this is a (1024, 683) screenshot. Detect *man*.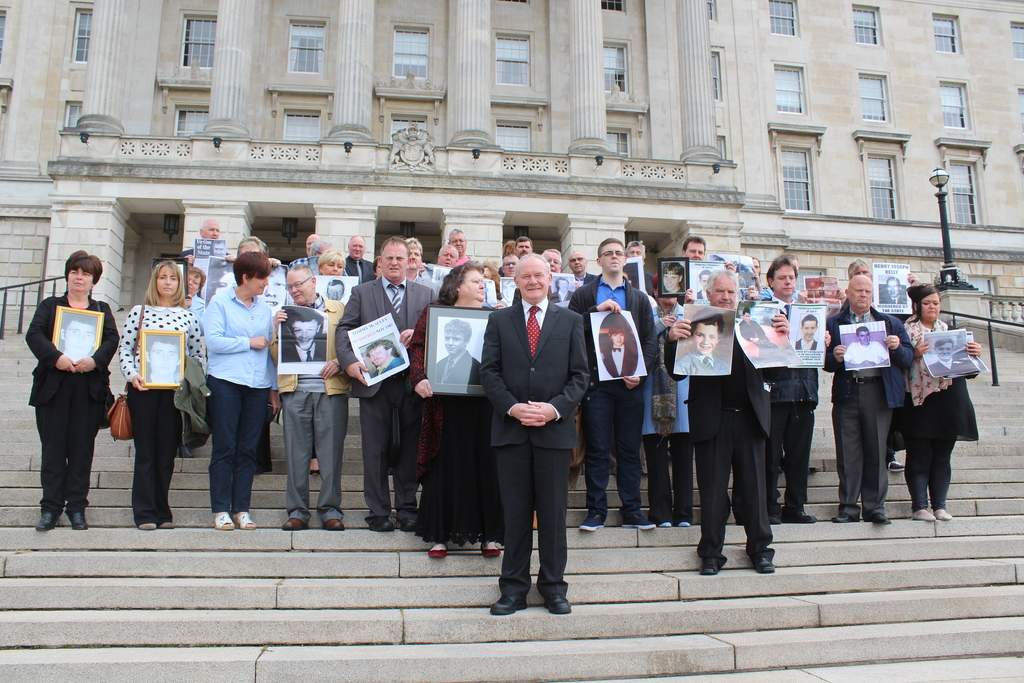
{"left": 544, "top": 247, "right": 582, "bottom": 305}.
